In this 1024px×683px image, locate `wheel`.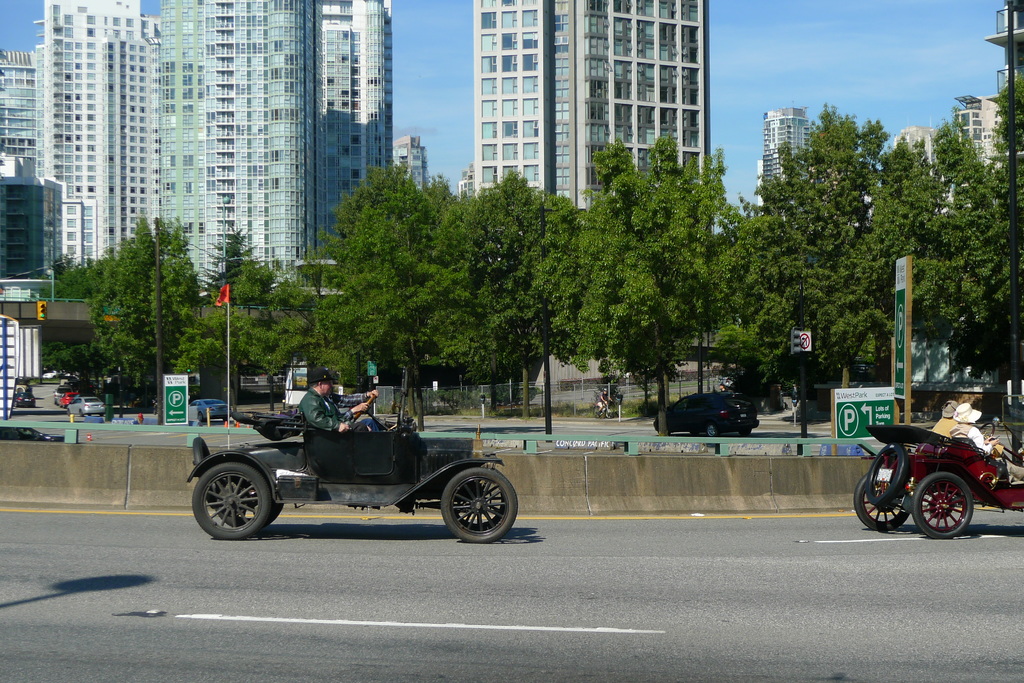
Bounding box: box(189, 458, 273, 540).
